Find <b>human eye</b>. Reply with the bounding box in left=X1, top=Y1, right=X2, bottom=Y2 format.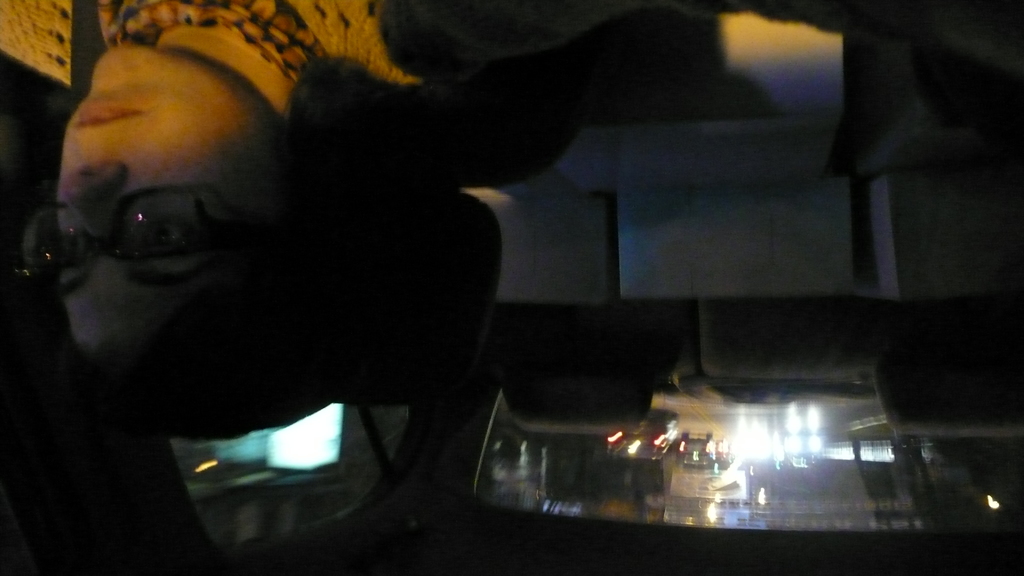
left=136, top=215, right=221, bottom=276.
